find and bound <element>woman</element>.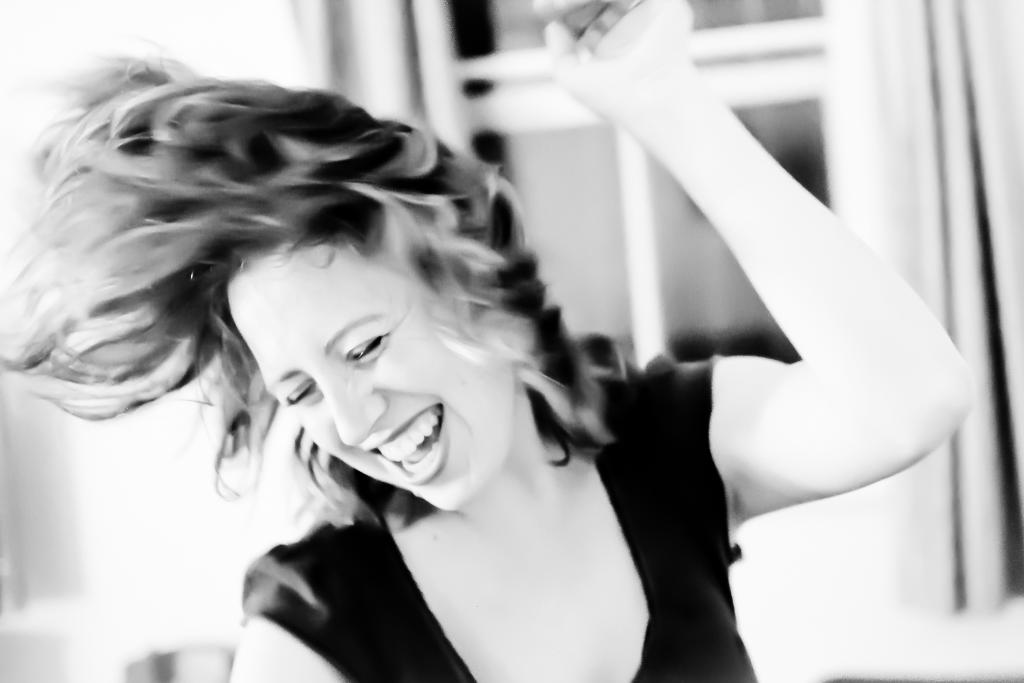
Bound: 0, 0, 976, 682.
